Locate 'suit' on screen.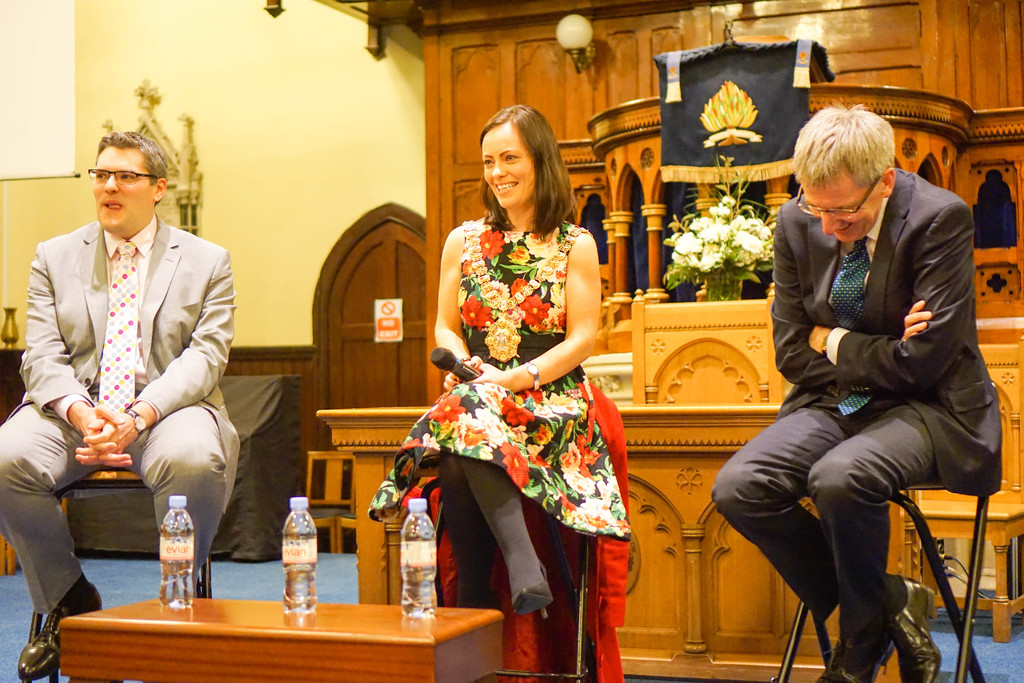
On screen at x1=24, y1=156, x2=231, y2=619.
